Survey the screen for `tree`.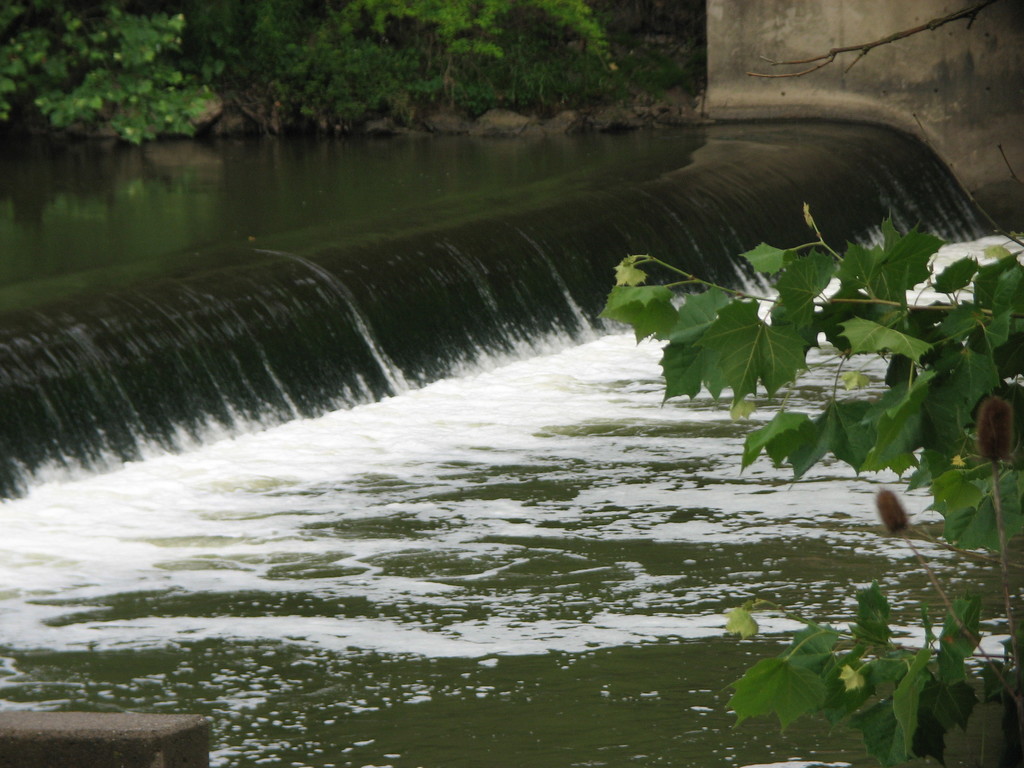
Survey found: (x1=590, y1=199, x2=1023, y2=767).
